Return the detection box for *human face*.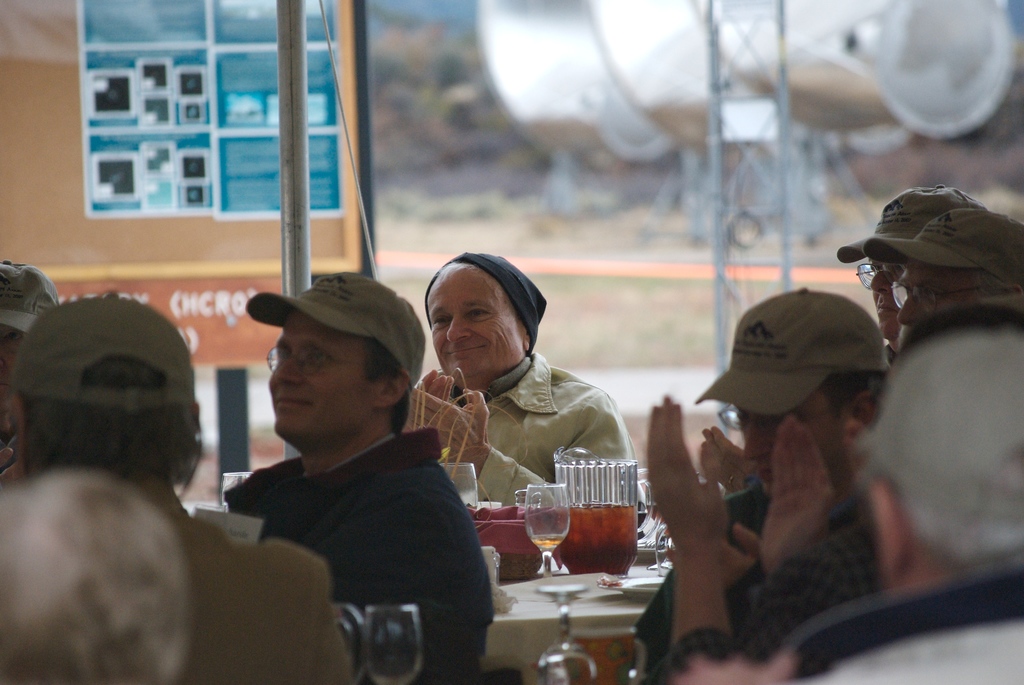
<bbox>871, 247, 905, 347</bbox>.
